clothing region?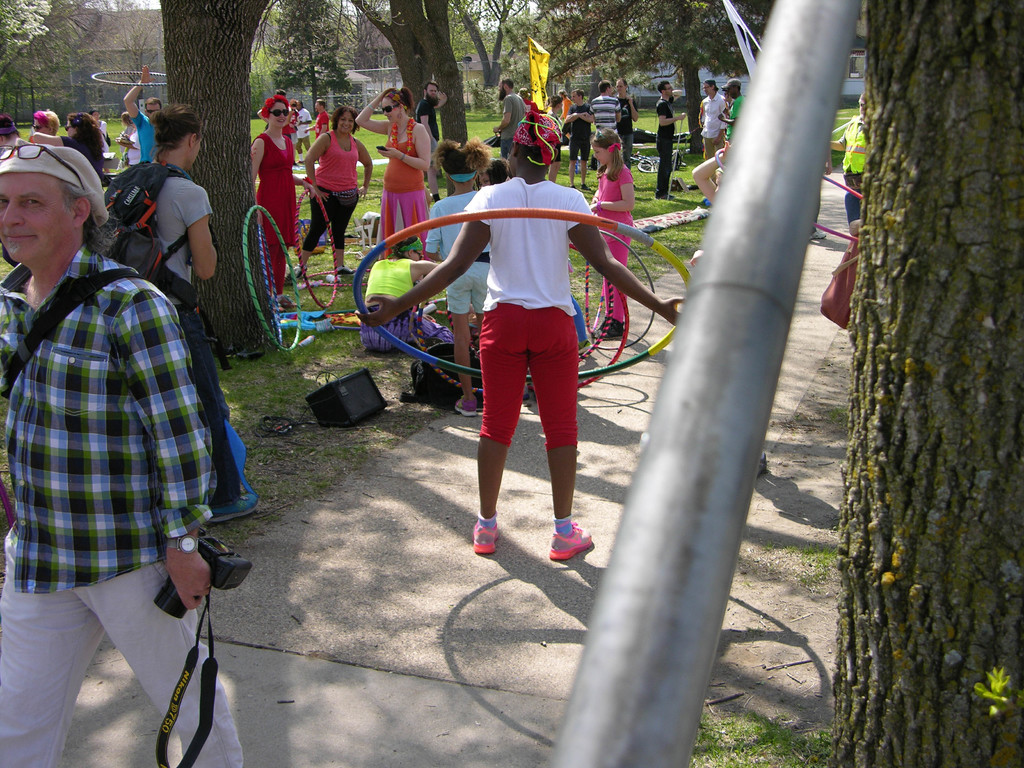
<box>61,127,104,180</box>
